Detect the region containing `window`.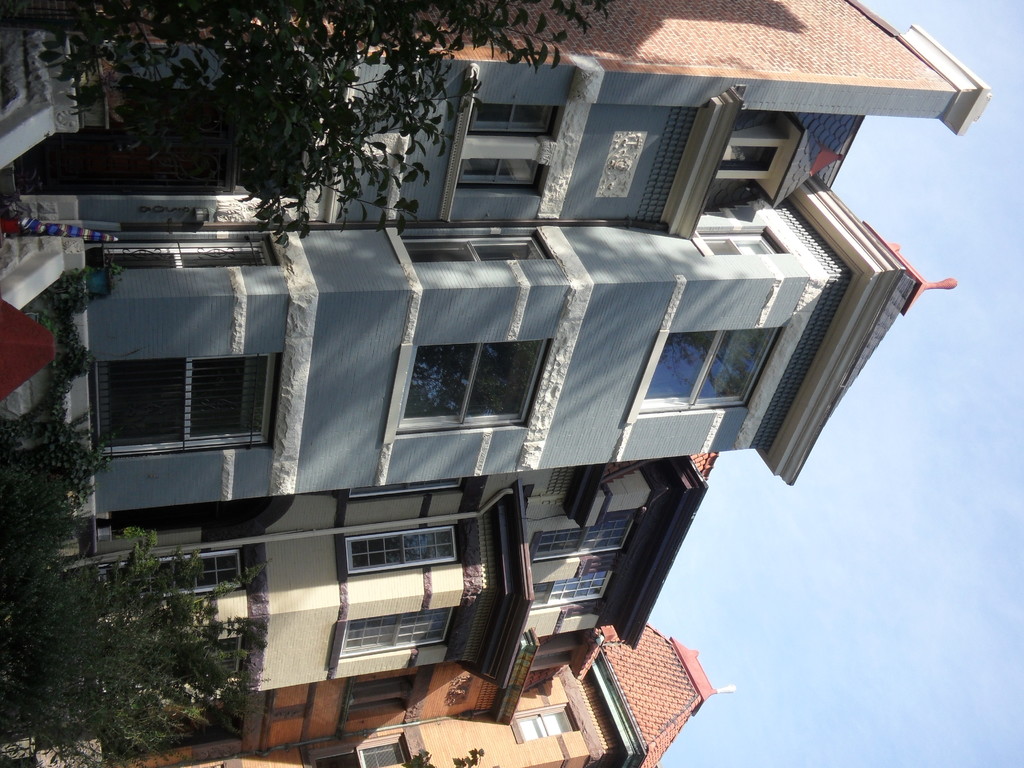
l=346, t=525, r=456, b=573.
